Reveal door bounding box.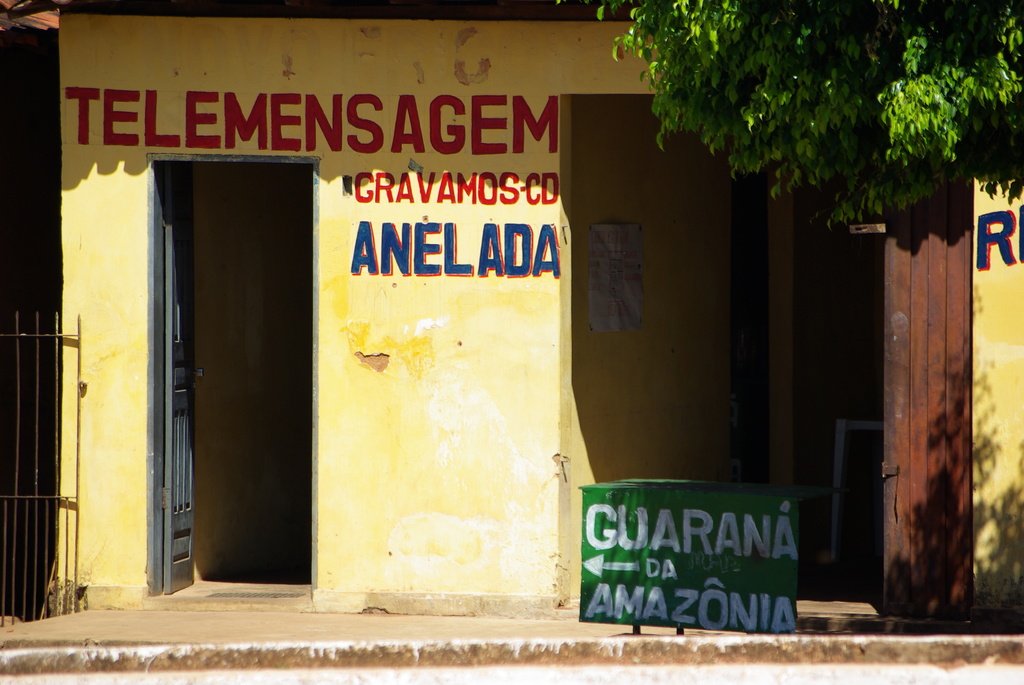
Revealed: box=[158, 161, 201, 597].
